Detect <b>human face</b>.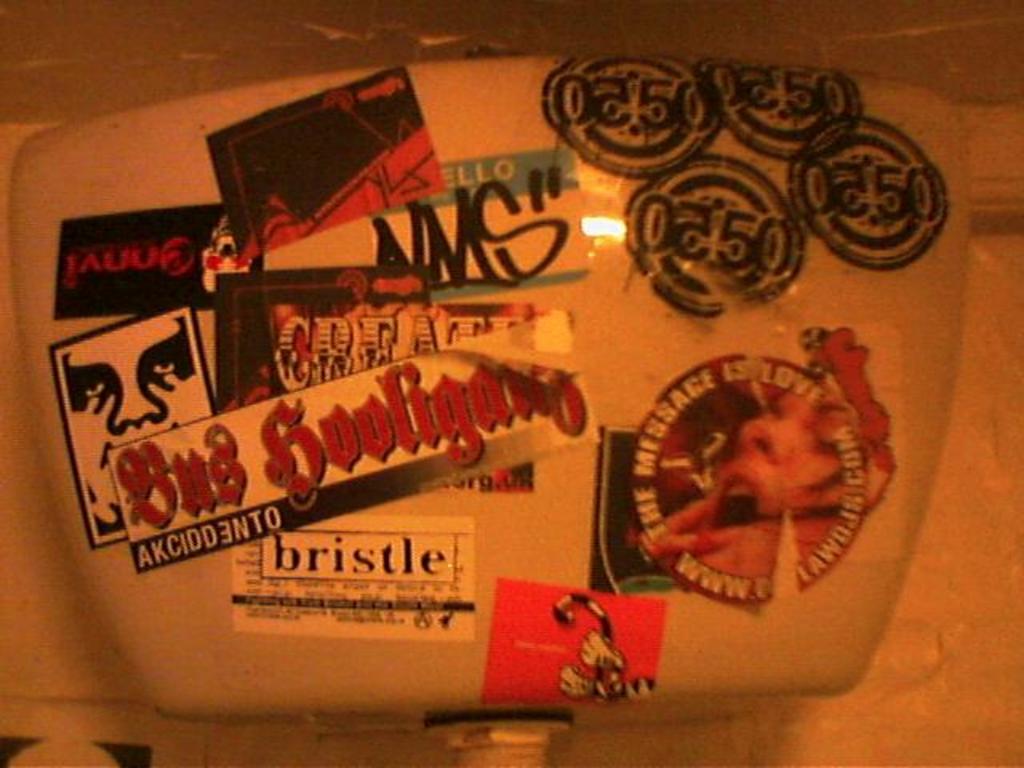
Detected at select_region(61, 315, 202, 520).
